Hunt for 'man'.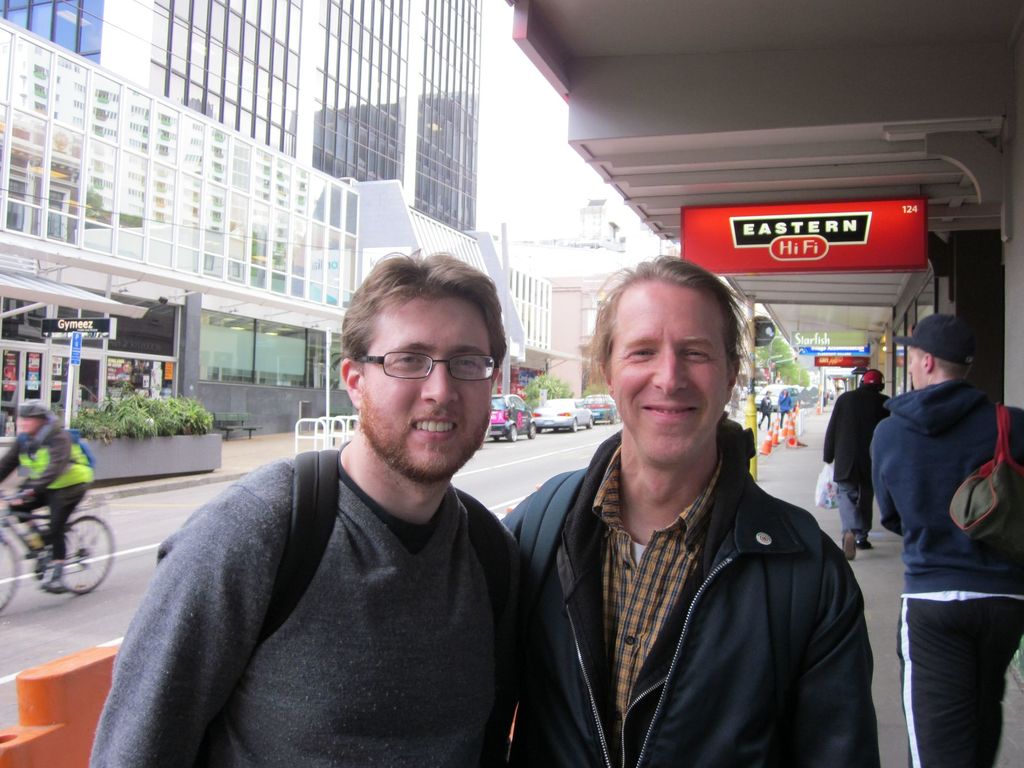
Hunted down at detection(501, 254, 880, 767).
